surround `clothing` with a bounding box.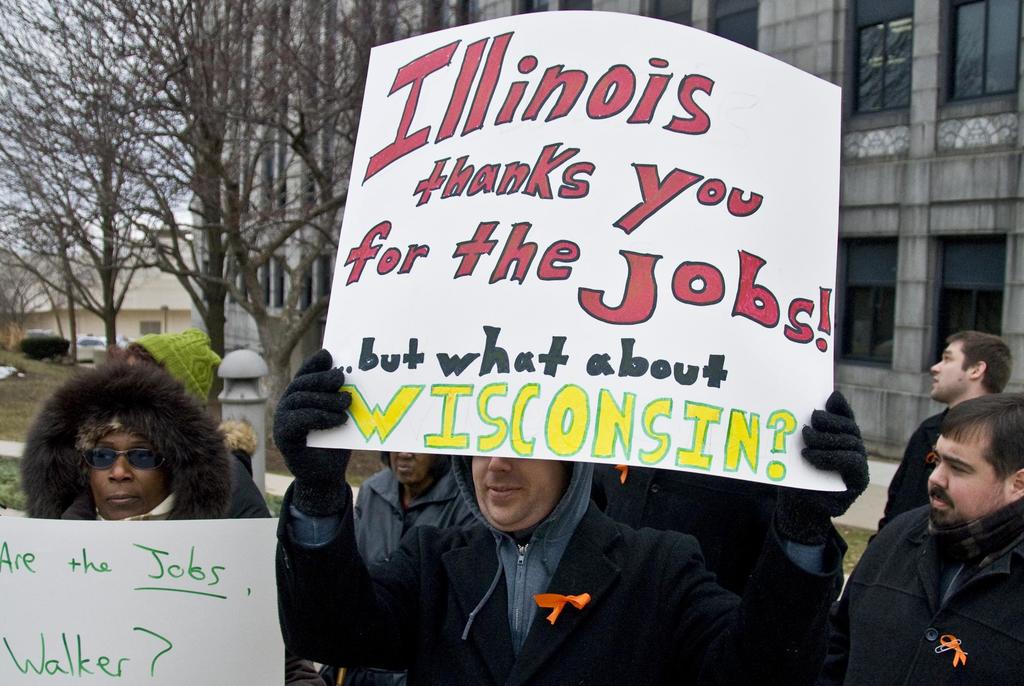
Rect(593, 468, 774, 596).
